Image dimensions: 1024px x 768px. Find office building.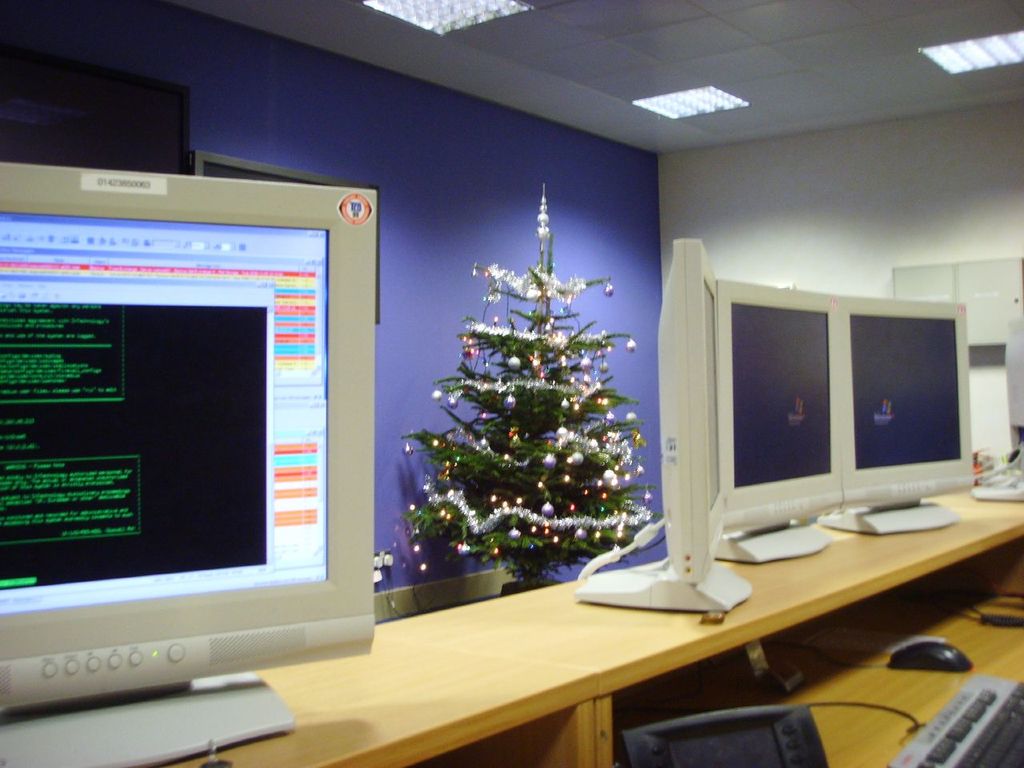
[0, 0, 1023, 767].
